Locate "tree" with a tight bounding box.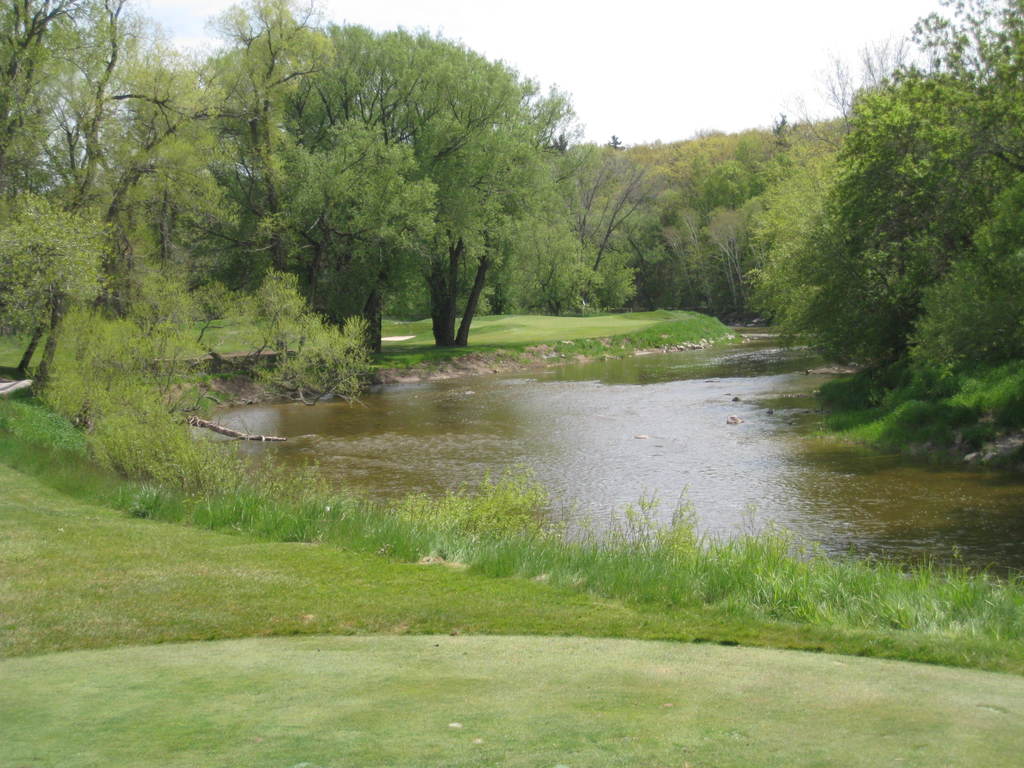
127 0 331 306.
